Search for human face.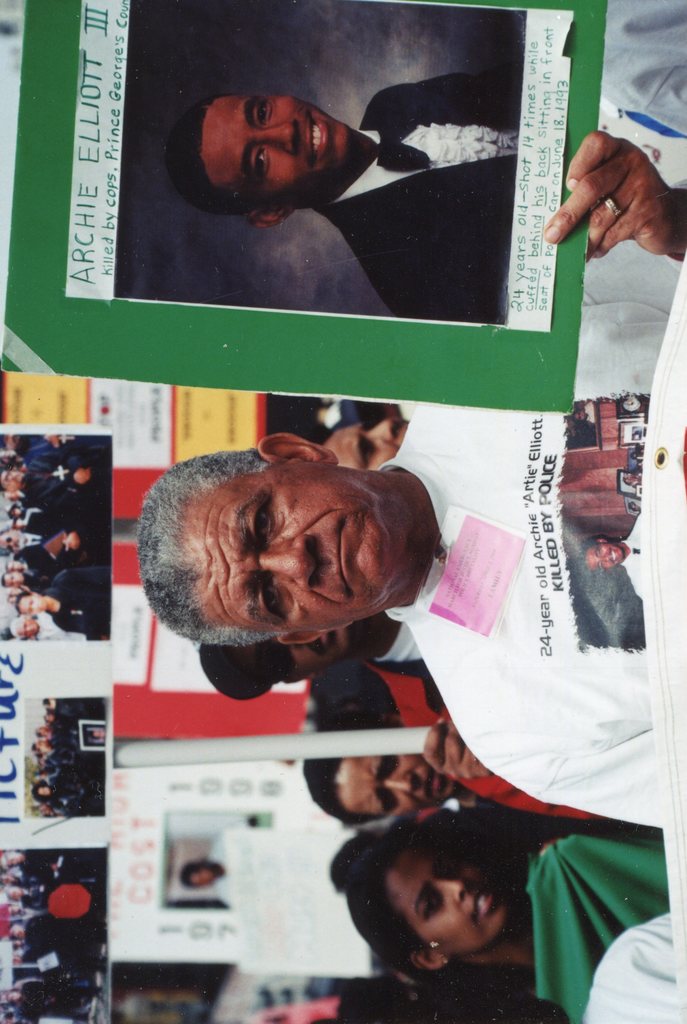
Found at rect(337, 755, 451, 817).
